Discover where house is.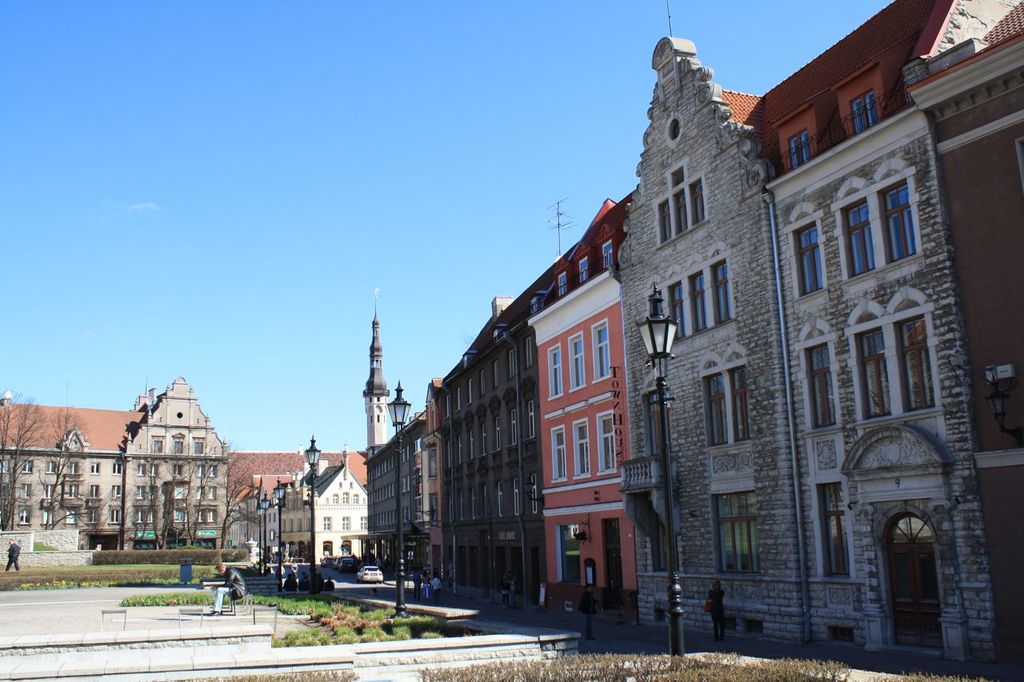
Discovered at locate(440, 241, 580, 602).
